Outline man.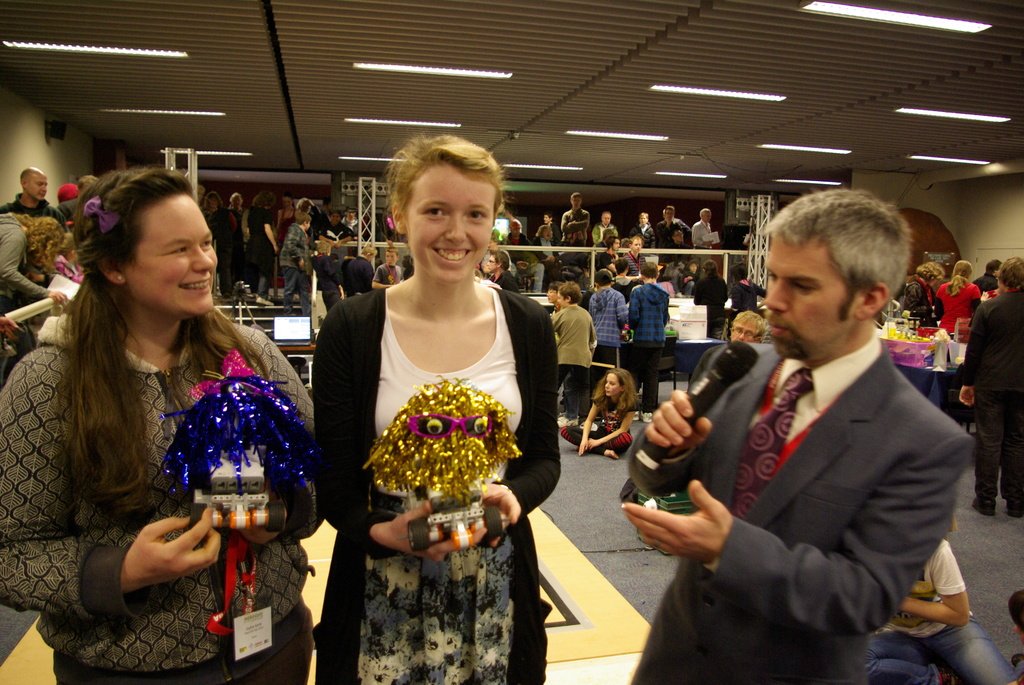
Outline: (left=662, top=230, right=696, bottom=299).
